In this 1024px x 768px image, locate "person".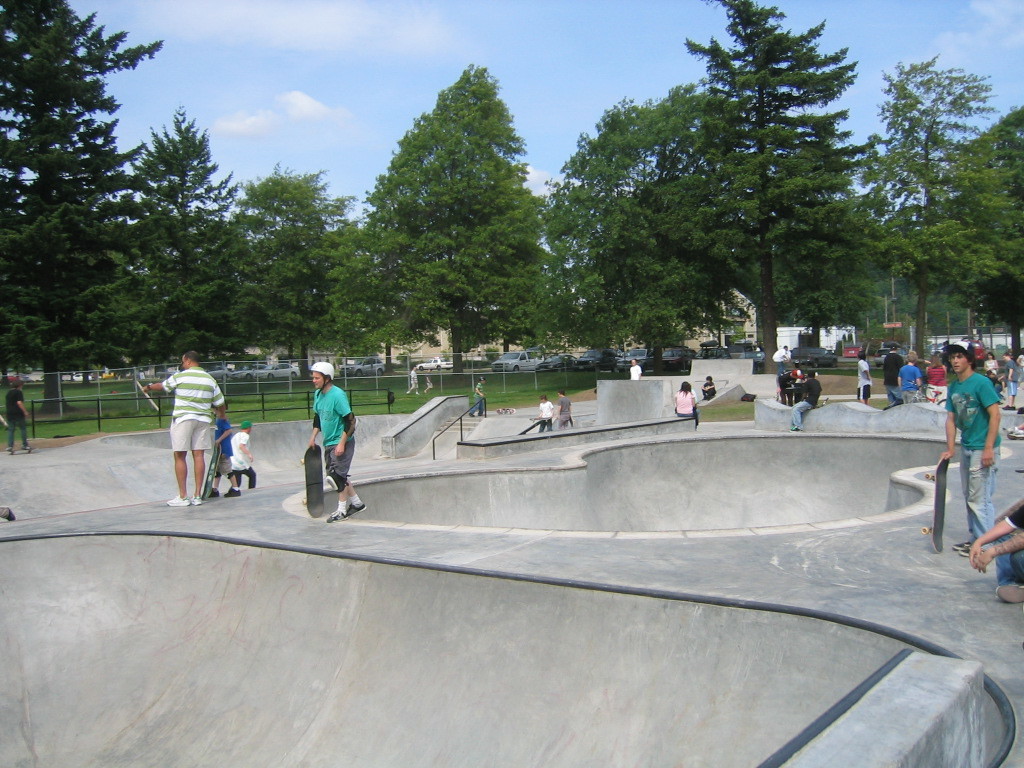
Bounding box: pyautogui.locateOnScreen(230, 420, 261, 490).
